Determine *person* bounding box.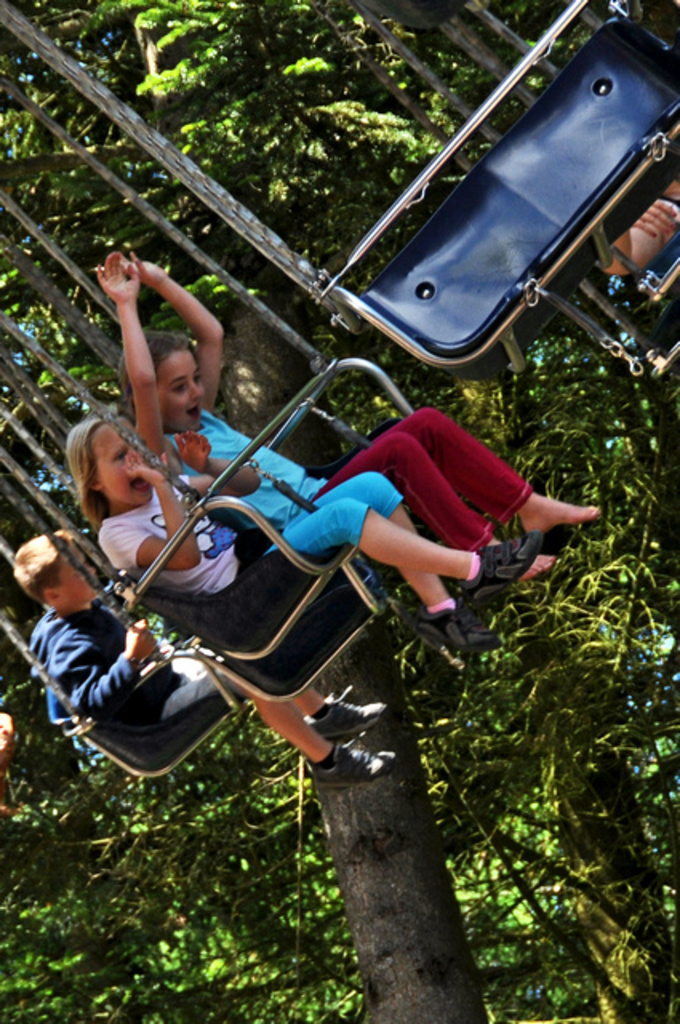
Determined: BBox(14, 542, 413, 766).
